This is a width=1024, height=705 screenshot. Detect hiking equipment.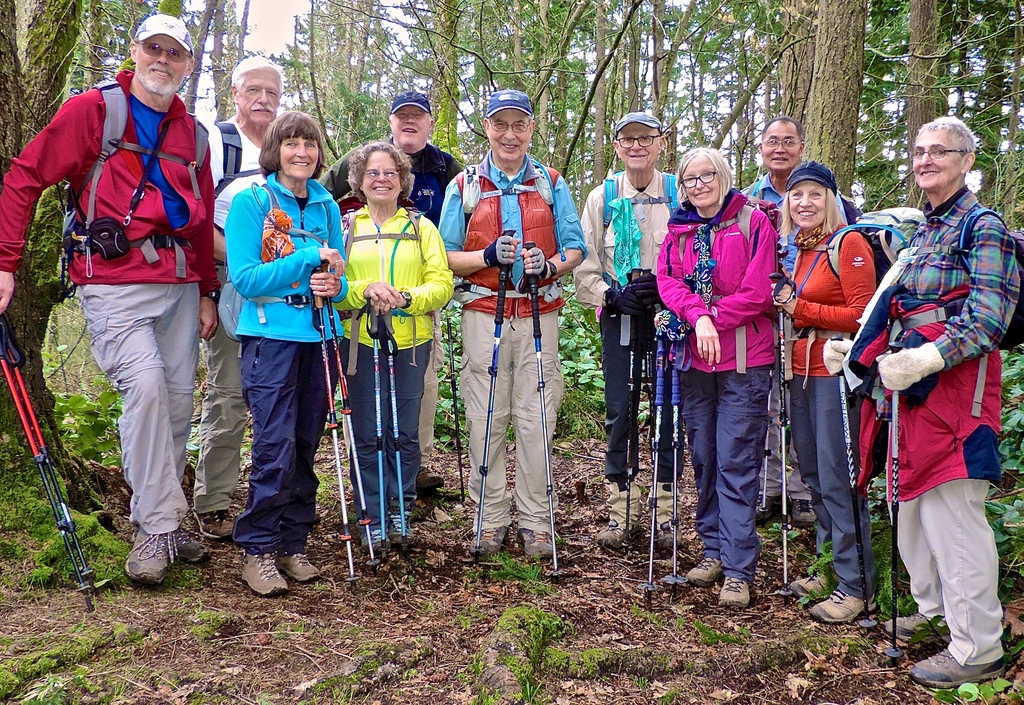
639, 263, 652, 512.
